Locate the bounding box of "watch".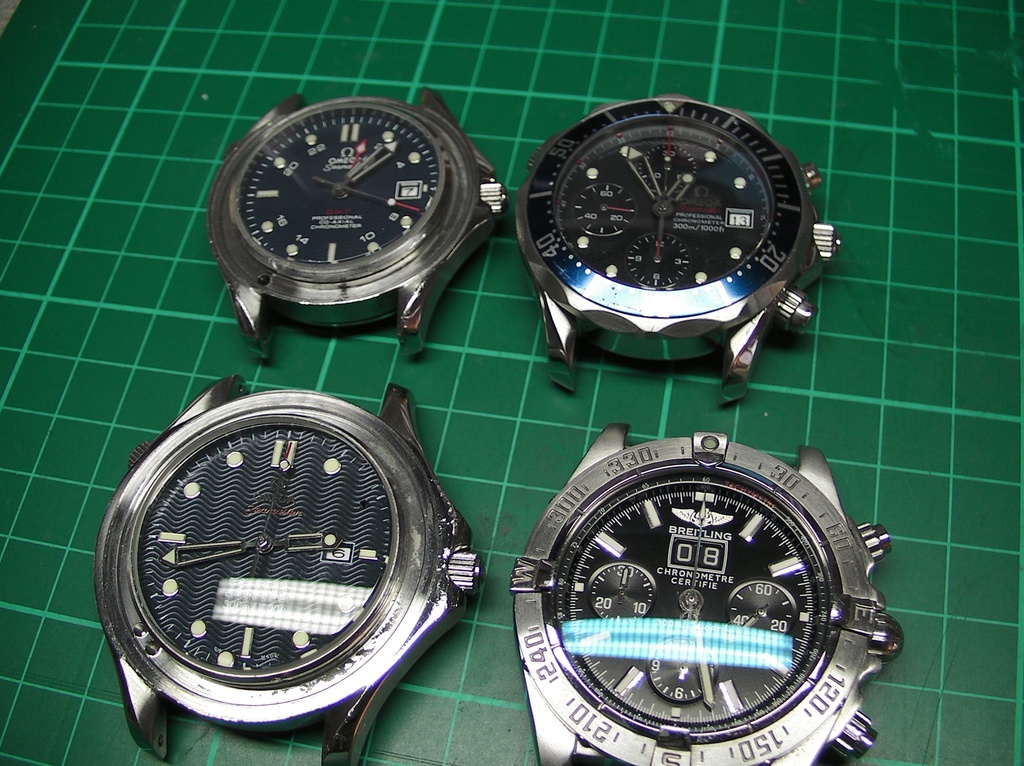
Bounding box: 512, 87, 843, 406.
